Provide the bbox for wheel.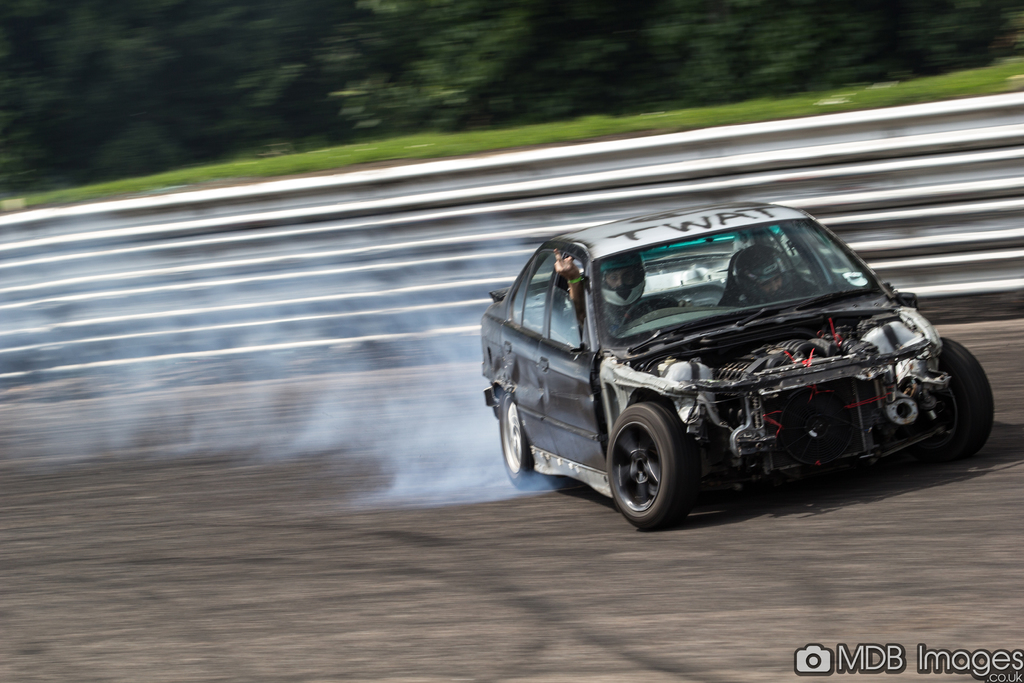
locate(618, 297, 679, 328).
